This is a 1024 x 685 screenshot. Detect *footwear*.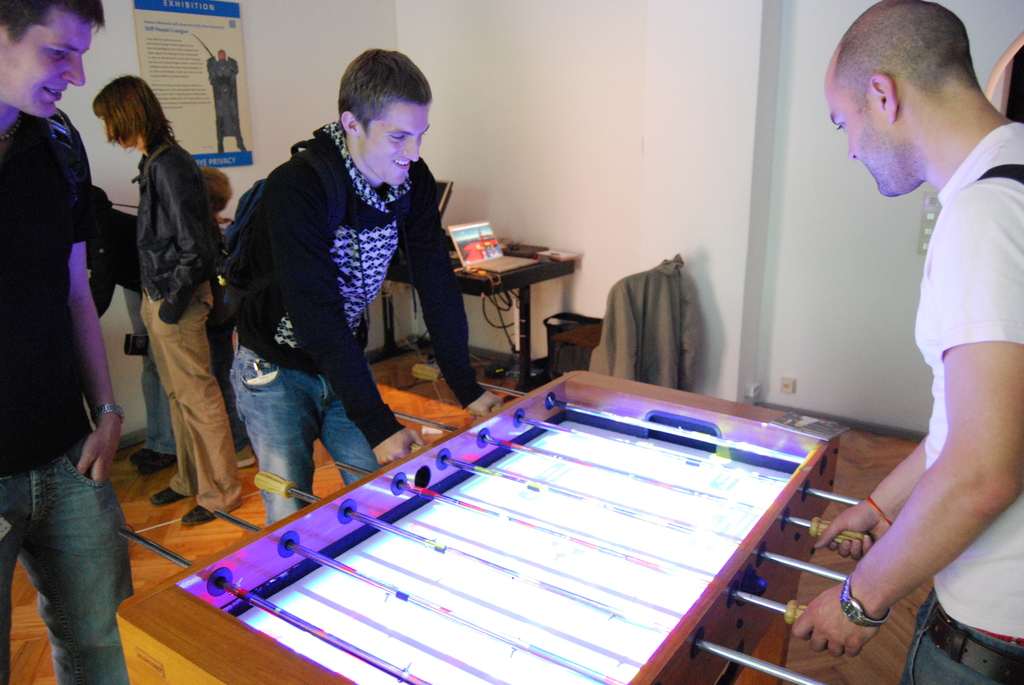
box(132, 450, 150, 462).
